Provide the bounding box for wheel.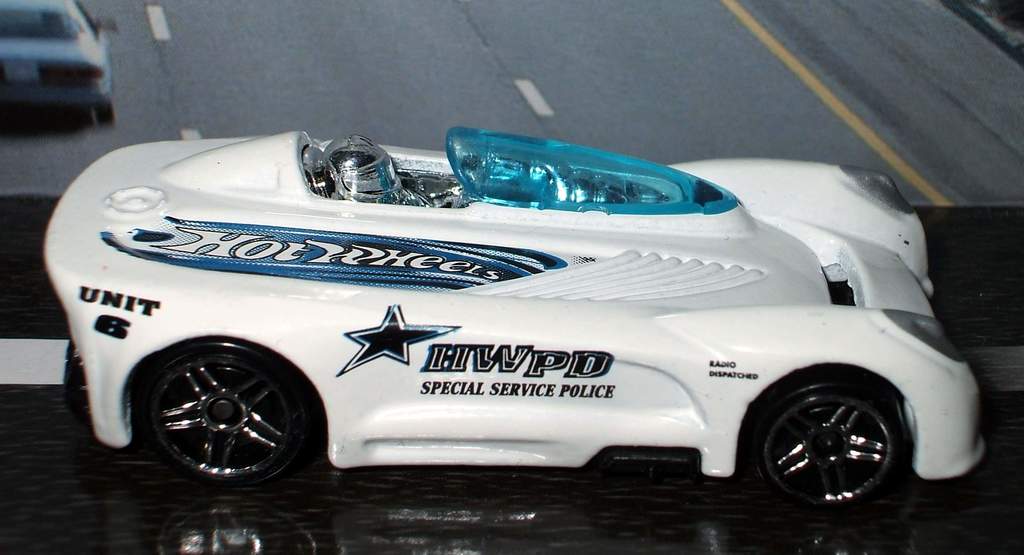
x1=129 y1=328 x2=316 y2=473.
